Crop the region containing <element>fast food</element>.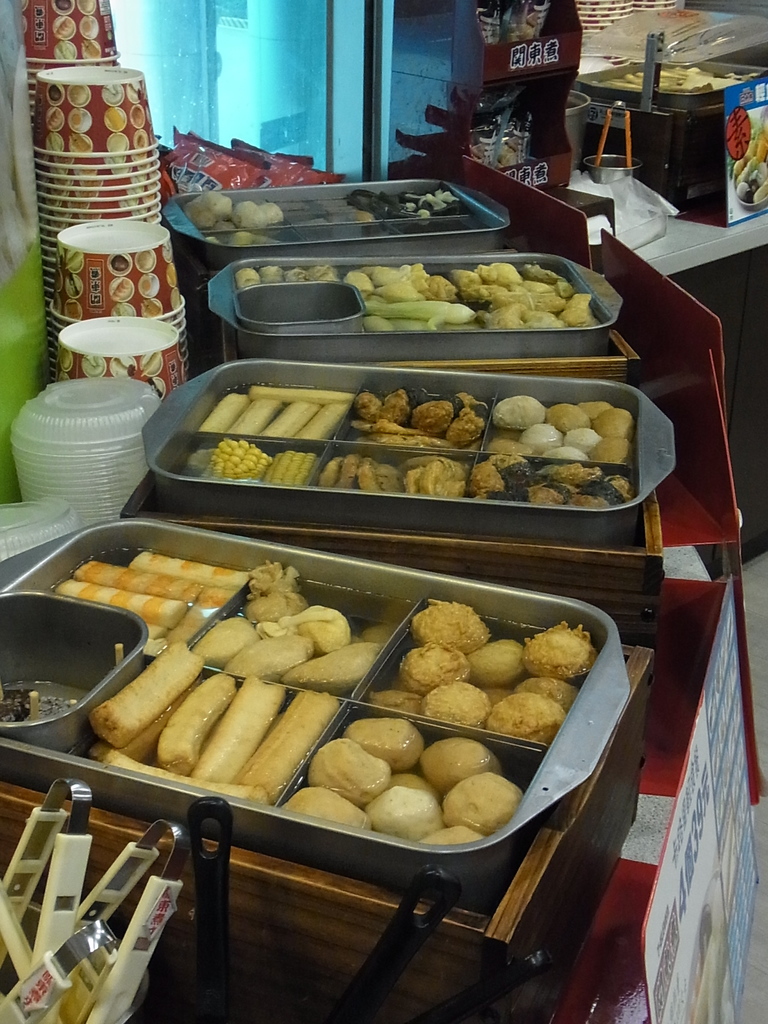
Crop region: 209:380:348:442.
